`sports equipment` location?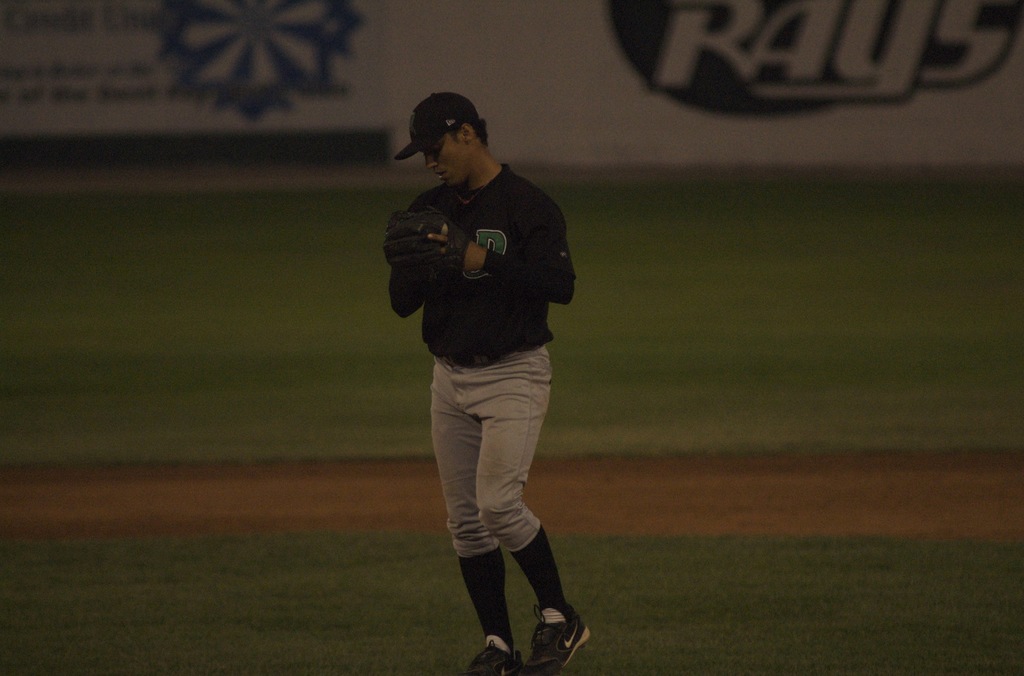
locate(377, 204, 473, 278)
